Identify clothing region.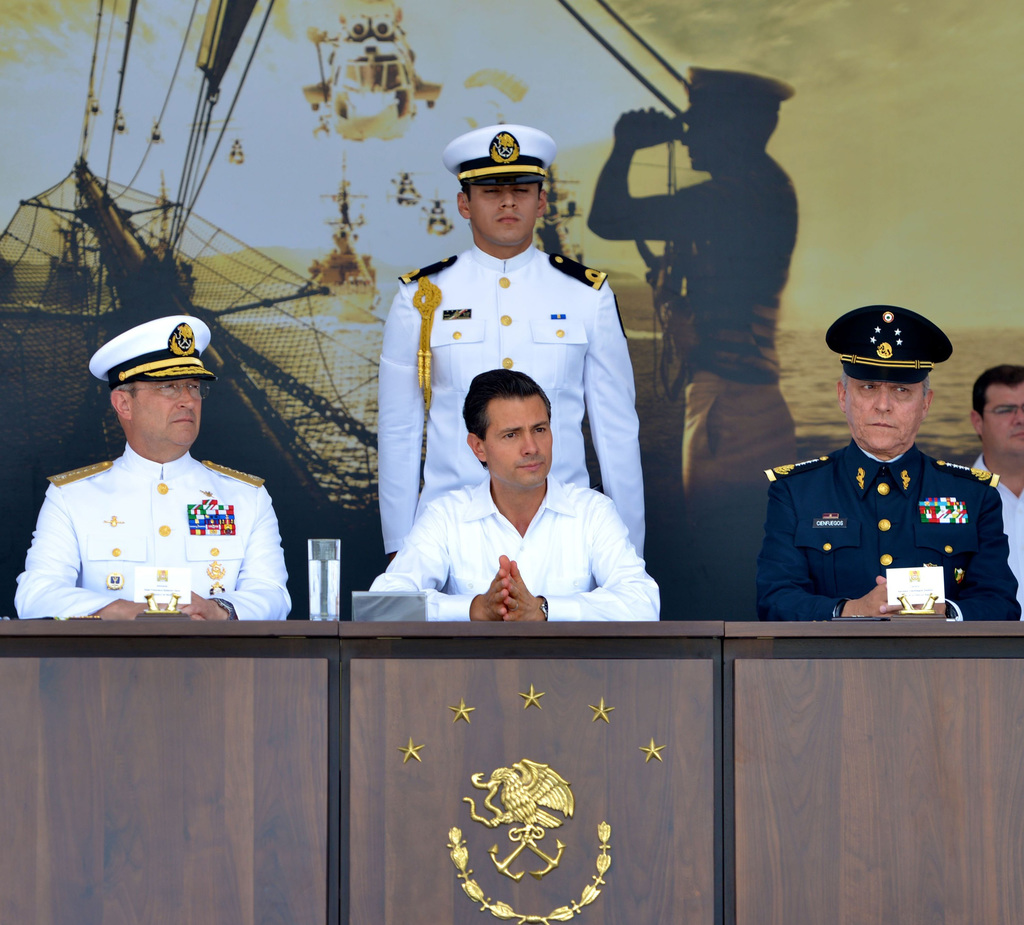
Region: rect(743, 430, 1015, 623).
